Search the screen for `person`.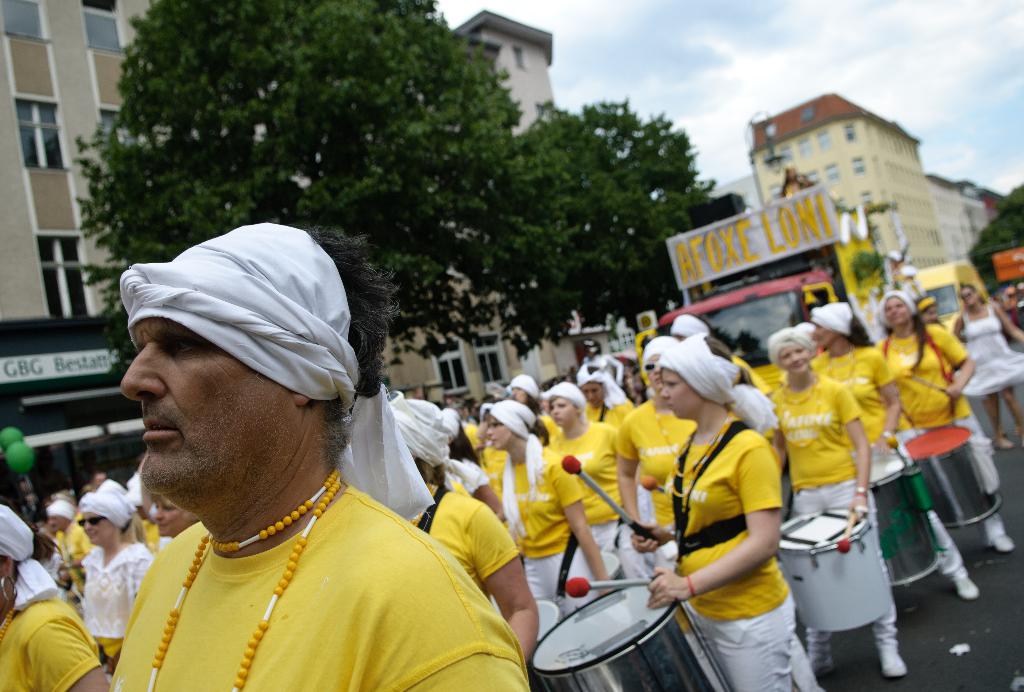
Found at pyautogui.locateOnScreen(614, 343, 699, 611).
